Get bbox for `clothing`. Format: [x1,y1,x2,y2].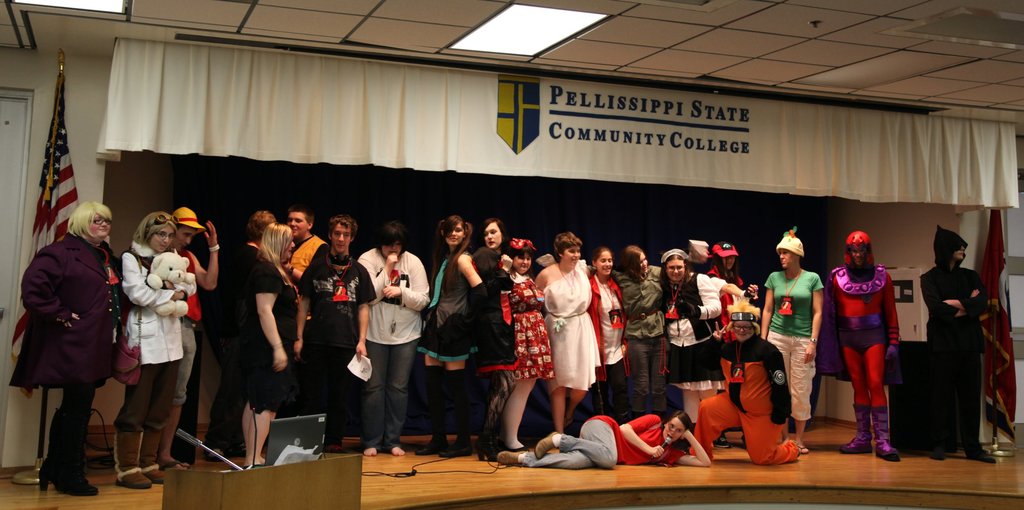
[422,242,465,366].
